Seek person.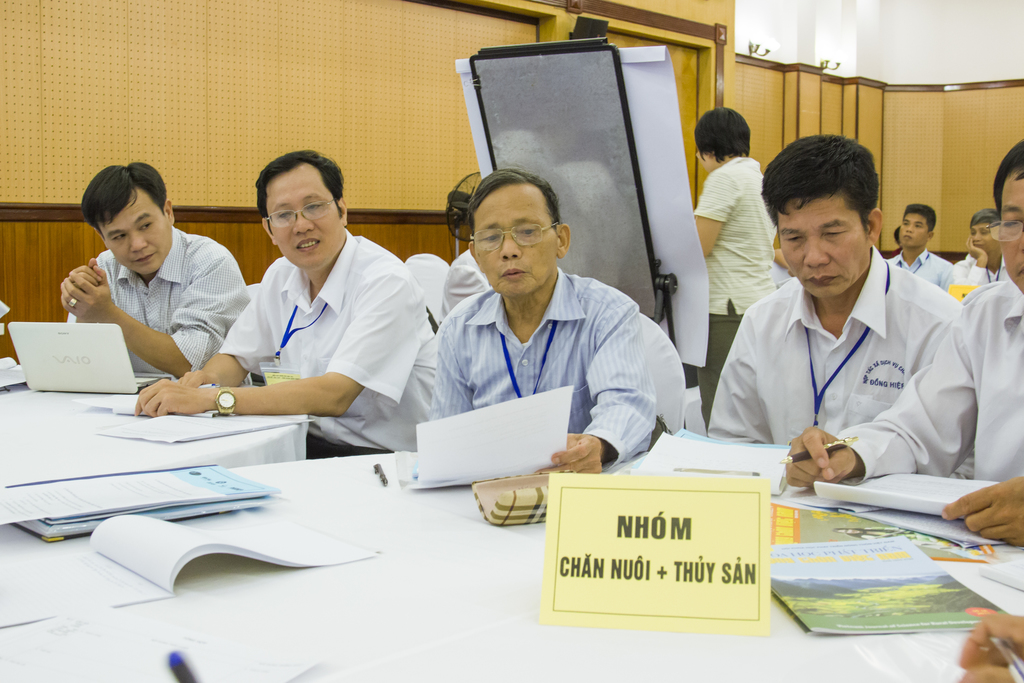
[59,158,248,383].
